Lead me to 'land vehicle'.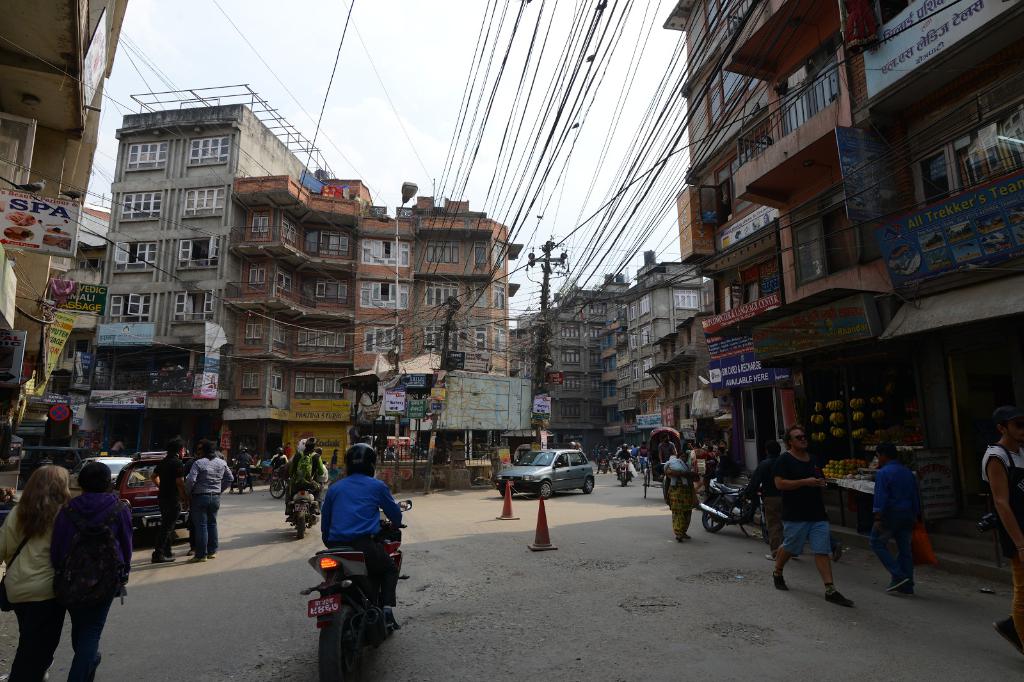
Lead to [20,445,95,490].
